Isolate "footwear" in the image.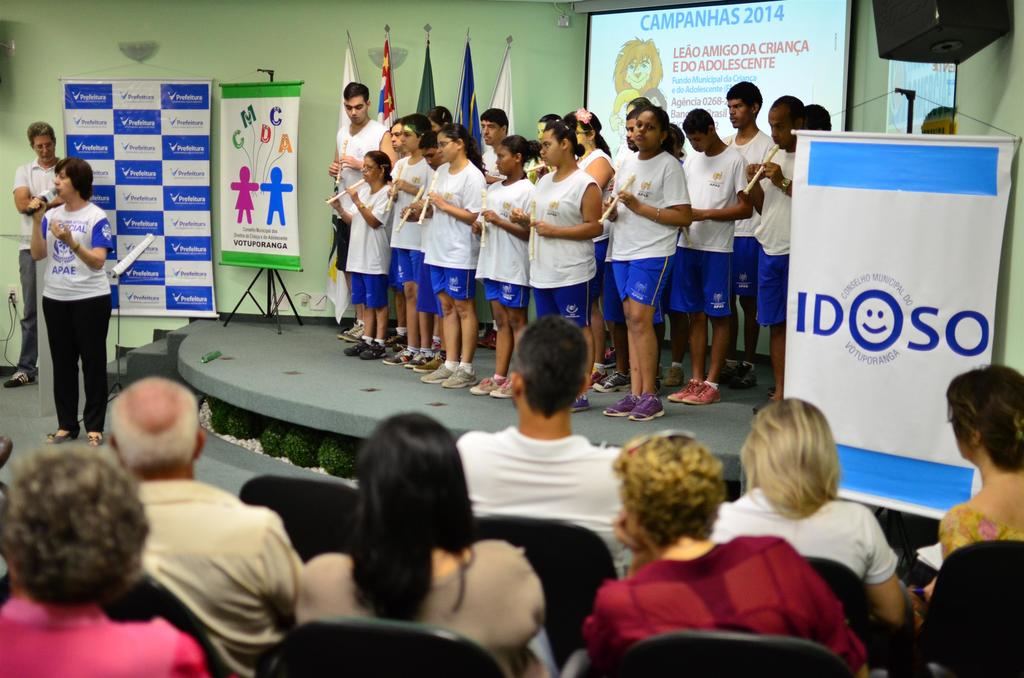
Isolated region: locate(45, 424, 84, 445).
